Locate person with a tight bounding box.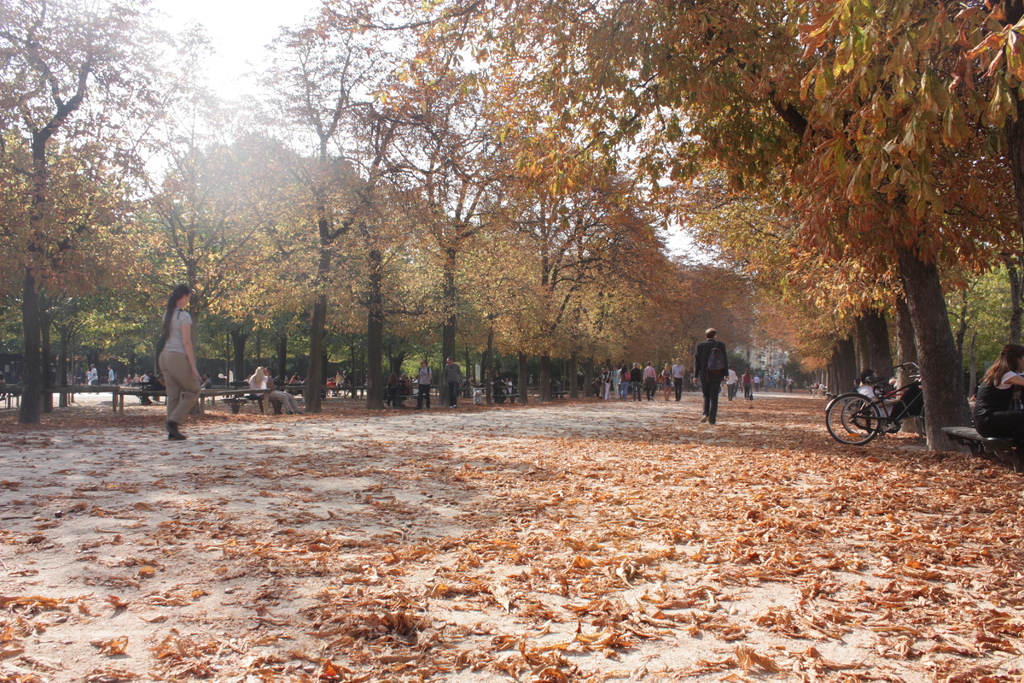
385, 377, 400, 404.
